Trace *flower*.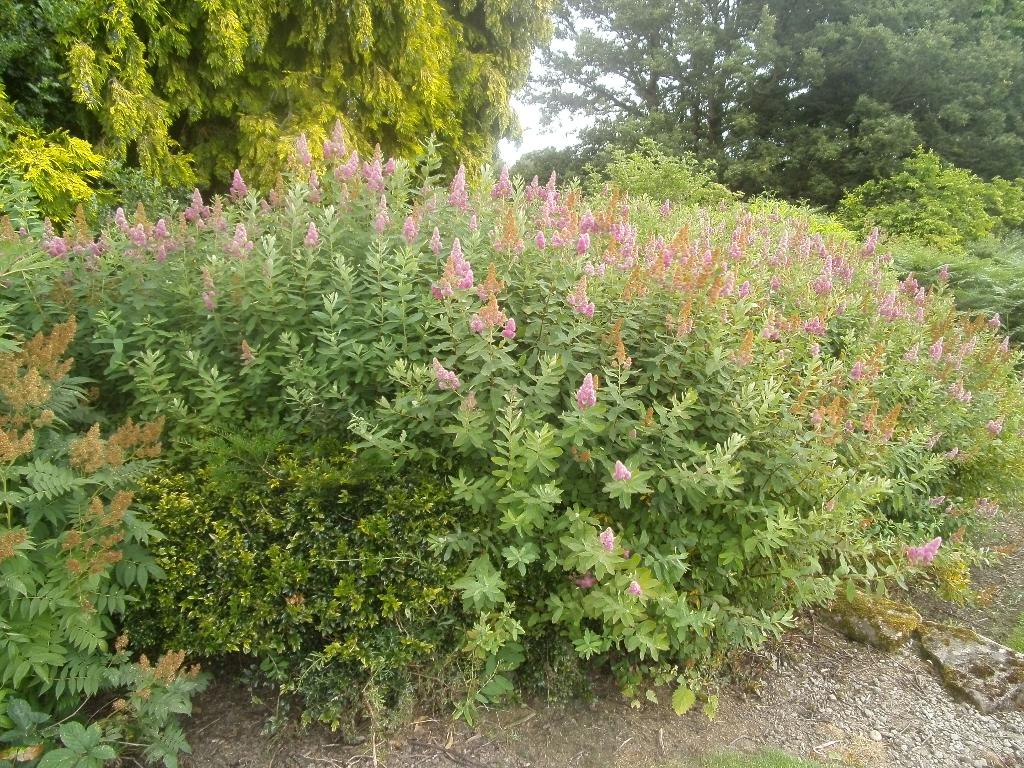
Traced to select_region(612, 455, 628, 480).
